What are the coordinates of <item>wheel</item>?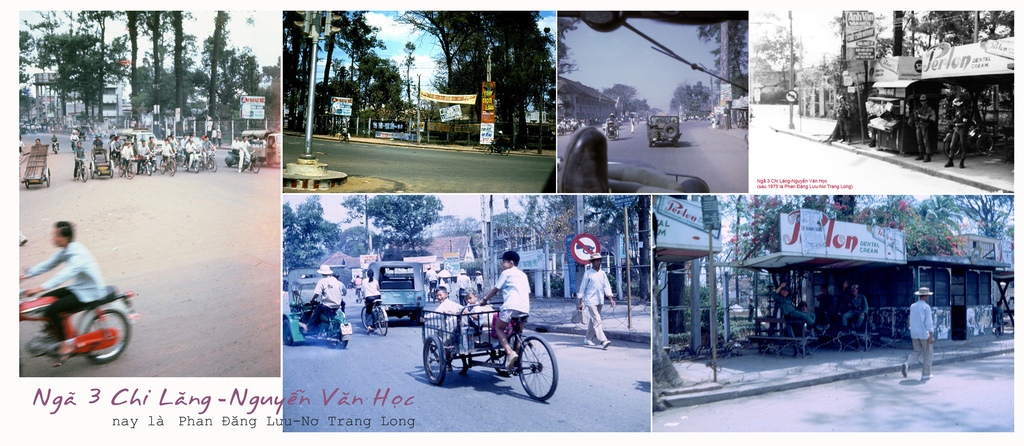
(192,160,201,171).
